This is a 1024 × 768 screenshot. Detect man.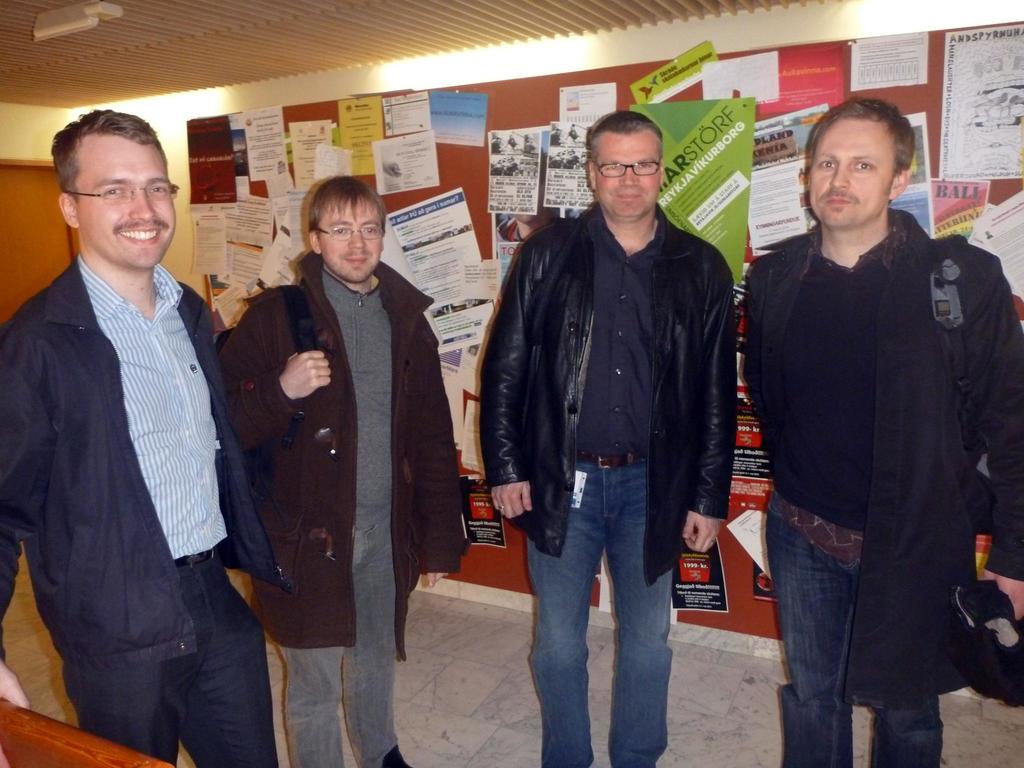
(x1=12, y1=88, x2=264, y2=756).
